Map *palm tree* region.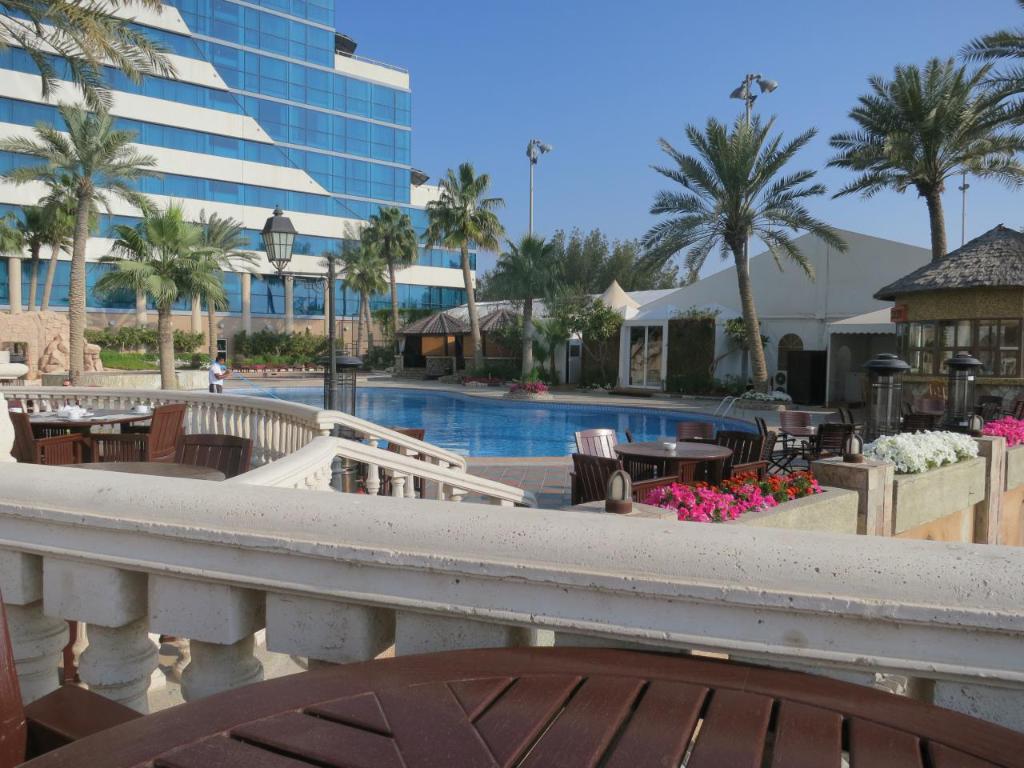
Mapped to box=[626, 102, 852, 398].
